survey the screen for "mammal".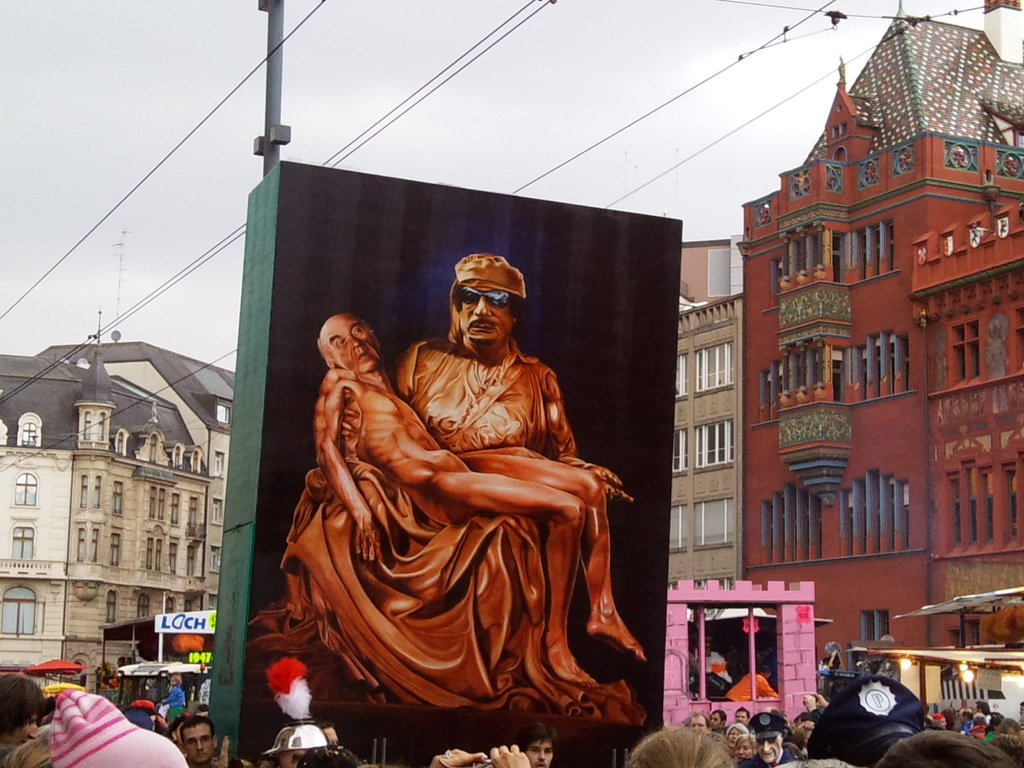
Survey found: 819:643:846:681.
